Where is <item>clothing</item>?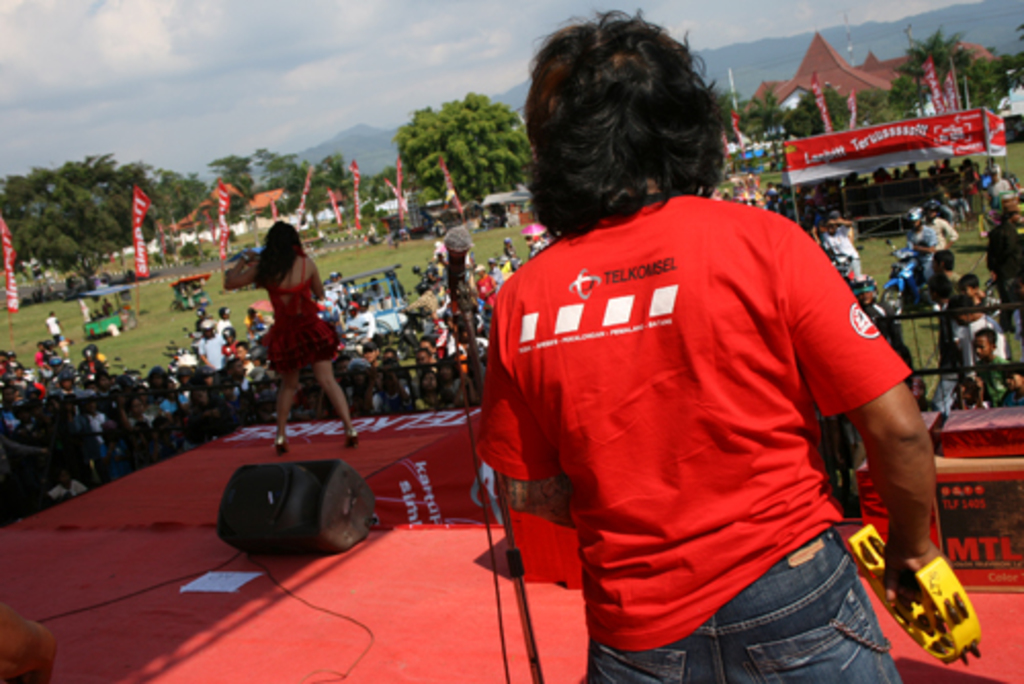
[x1=475, y1=195, x2=920, y2=682].
